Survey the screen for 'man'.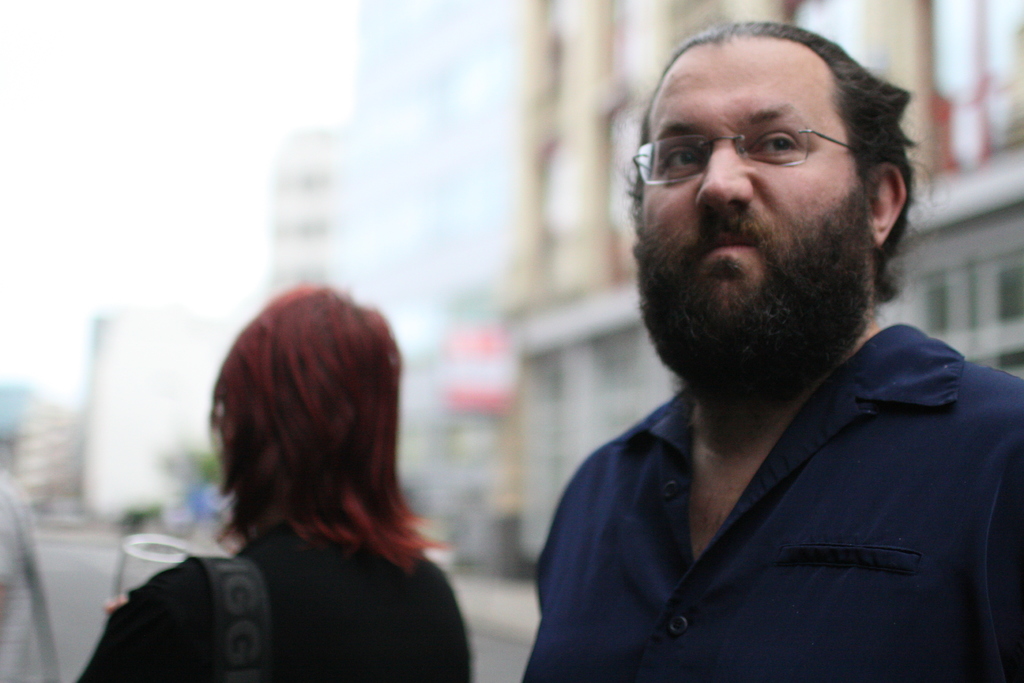
Survey found: [left=482, top=19, right=1023, bottom=677].
